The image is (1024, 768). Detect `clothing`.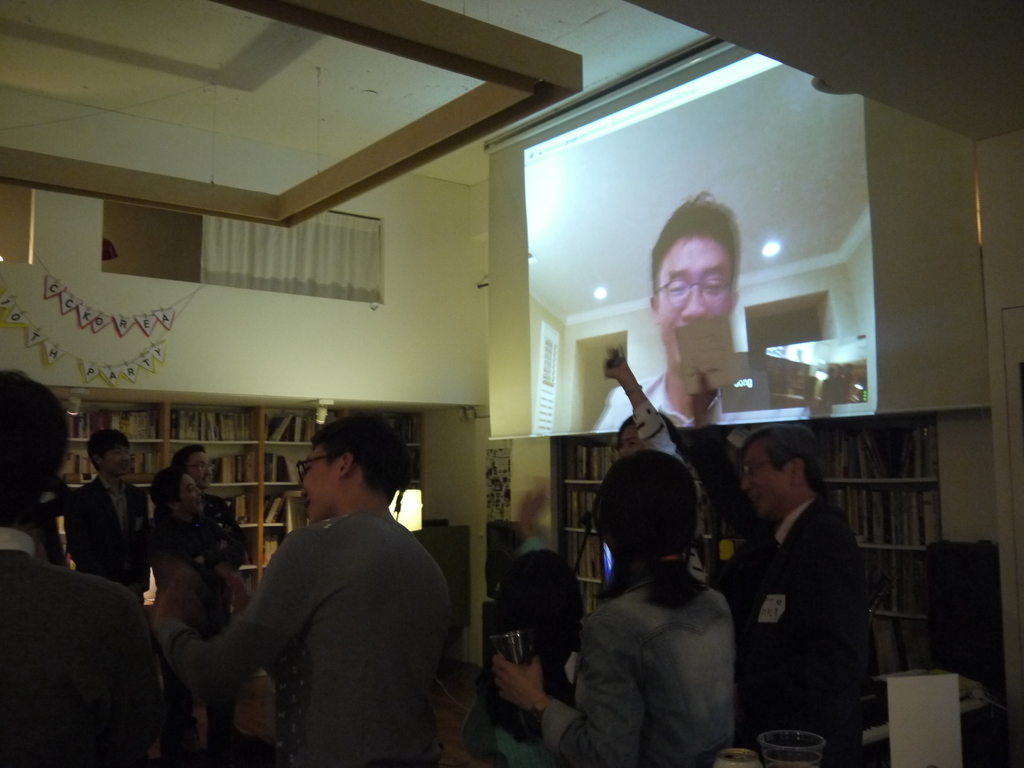
Detection: l=157, t=497, r=242, b=724.
